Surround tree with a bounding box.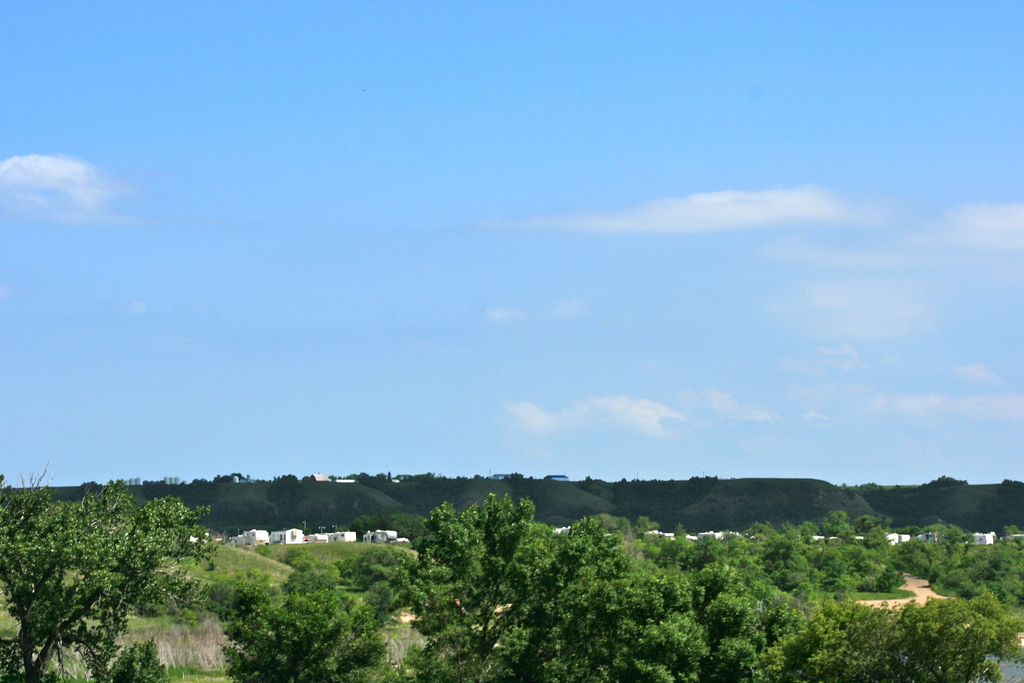
(882, 600, 1004, 680).
